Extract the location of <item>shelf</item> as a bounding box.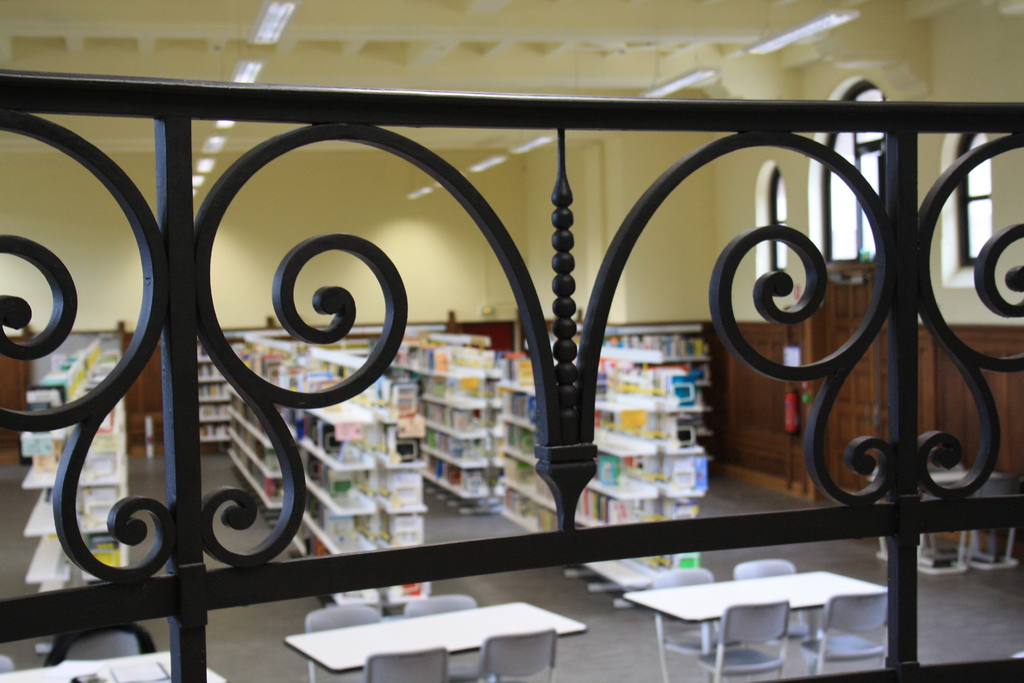
Rect(27, 327, 138, 664).
